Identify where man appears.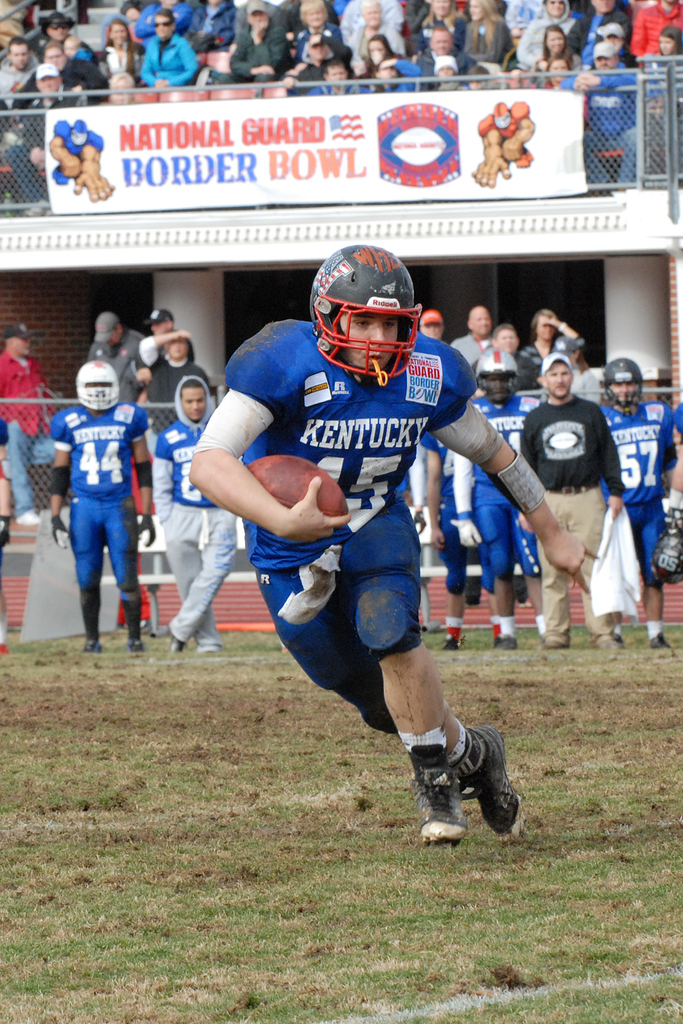
Appears at <bbox>3, 63, 89, 214</bbox>.
